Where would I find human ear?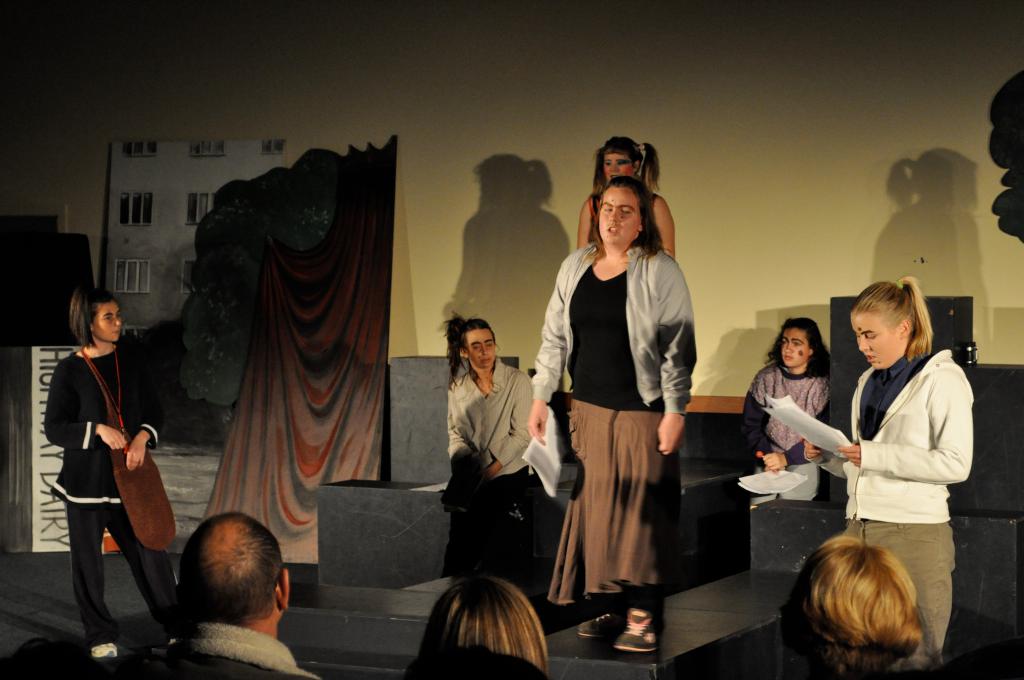
At 806 349 812 355.
